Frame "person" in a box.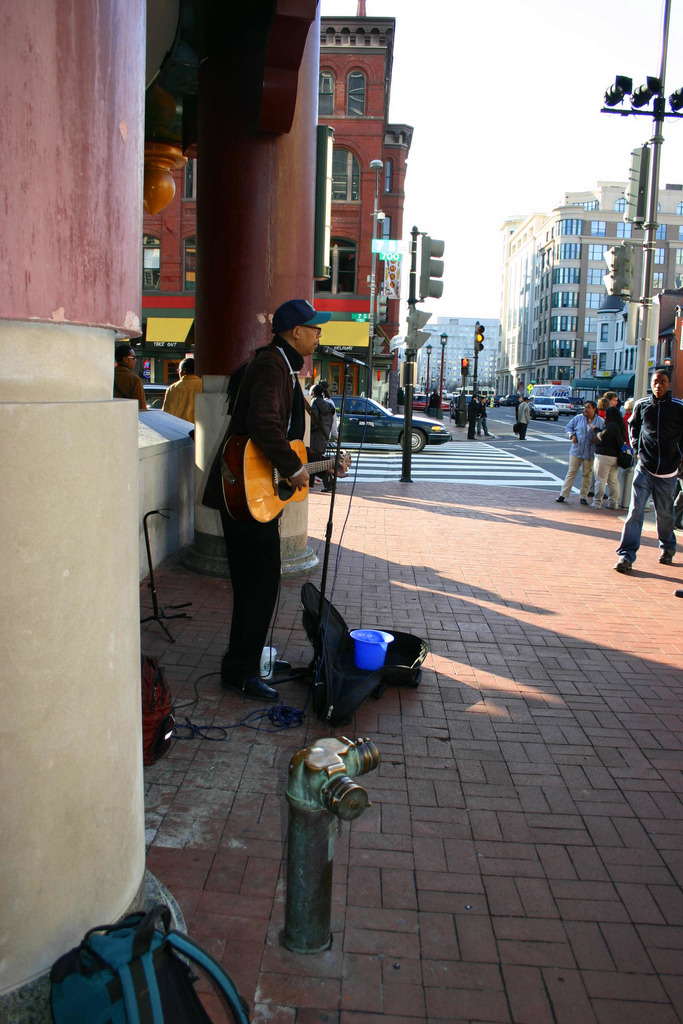
box=[114, 342, 149, 409].
